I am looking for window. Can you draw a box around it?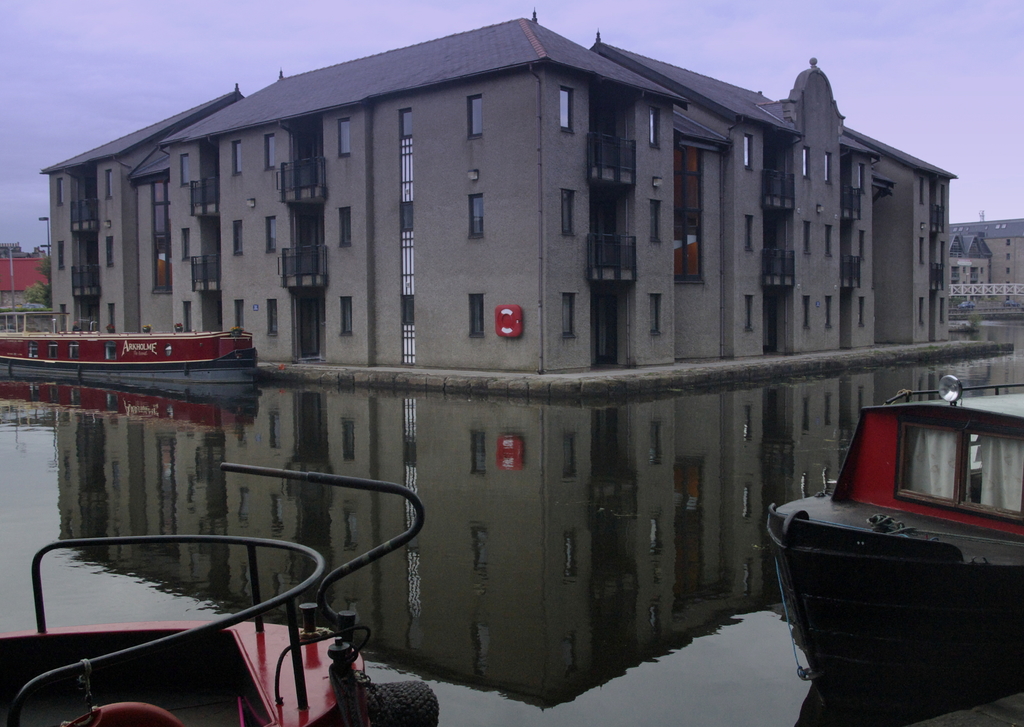
Sure, the bounding box is locate(824, 152, 829, 179).
